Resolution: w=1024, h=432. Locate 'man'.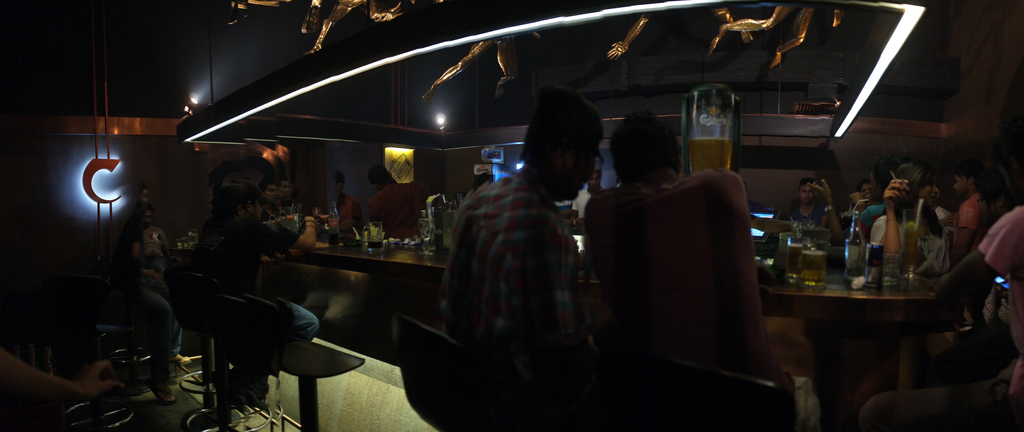
rect(855, 153, 1023, 431).
